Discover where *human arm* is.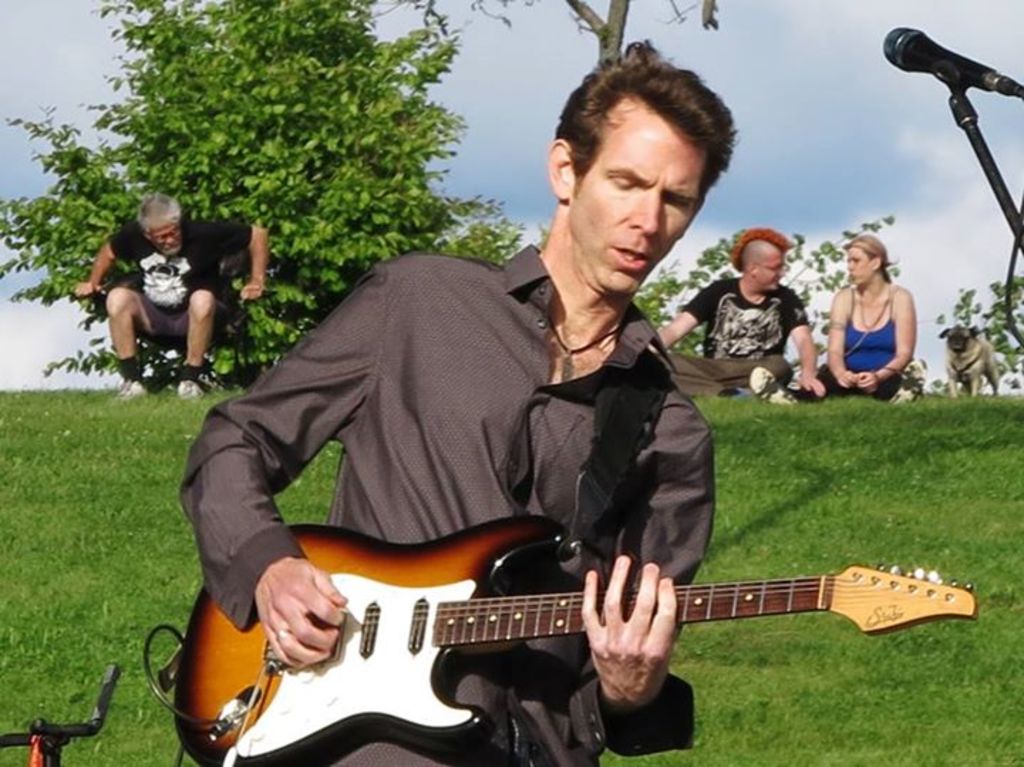
Discovered at <box>74,213,154,302</box>.
